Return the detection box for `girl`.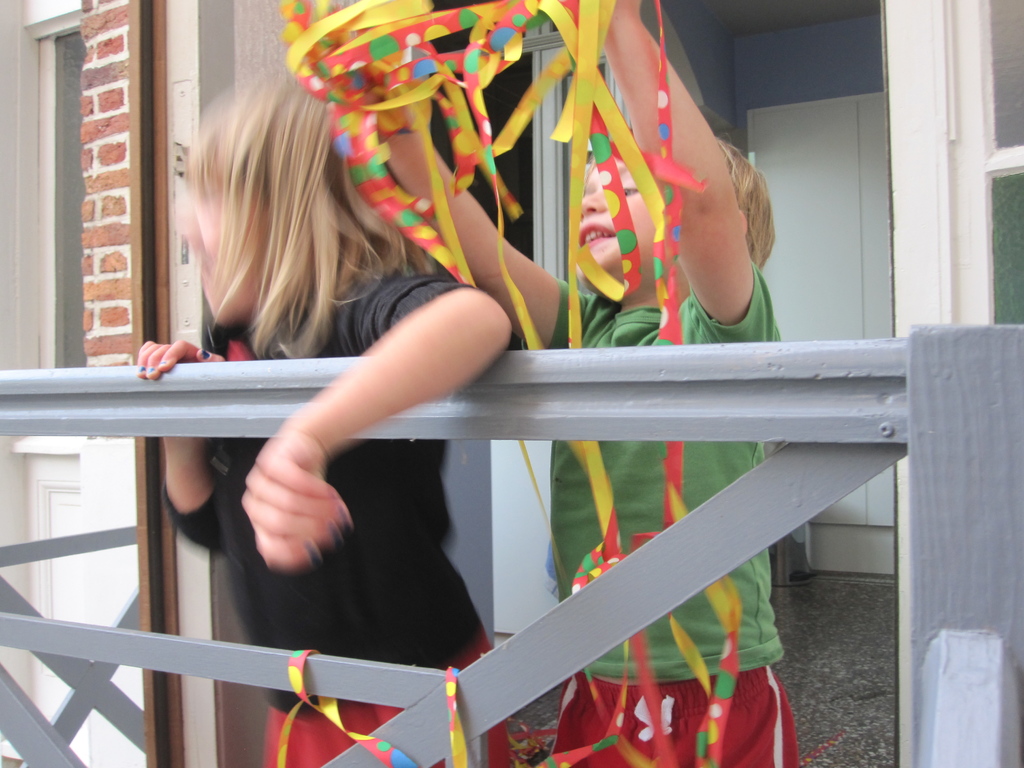
box=[138, 72, 510, 767].
